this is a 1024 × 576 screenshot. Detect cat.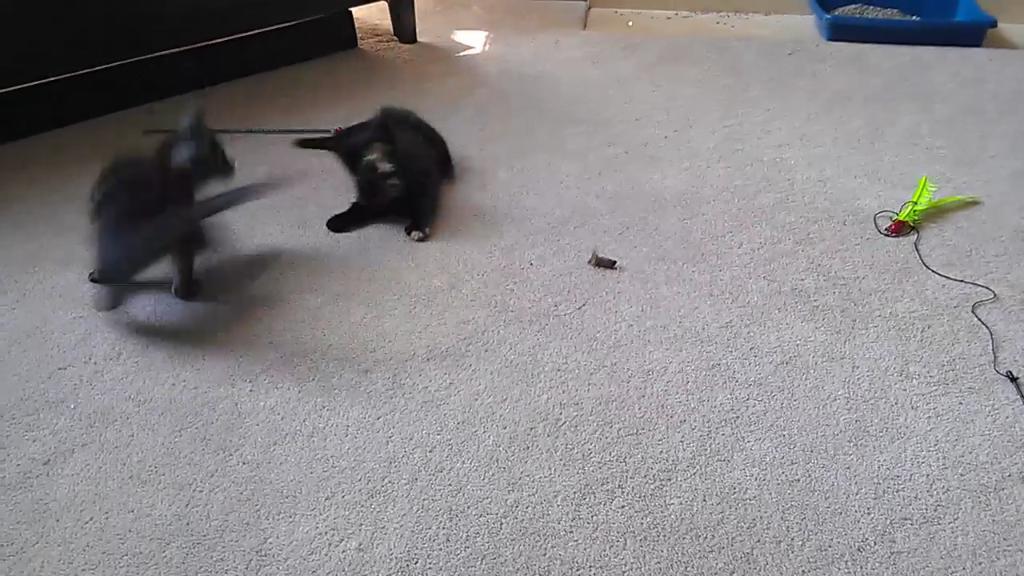
{"left": 83, "top": 110, "right": 285, "bottom": 313}.
